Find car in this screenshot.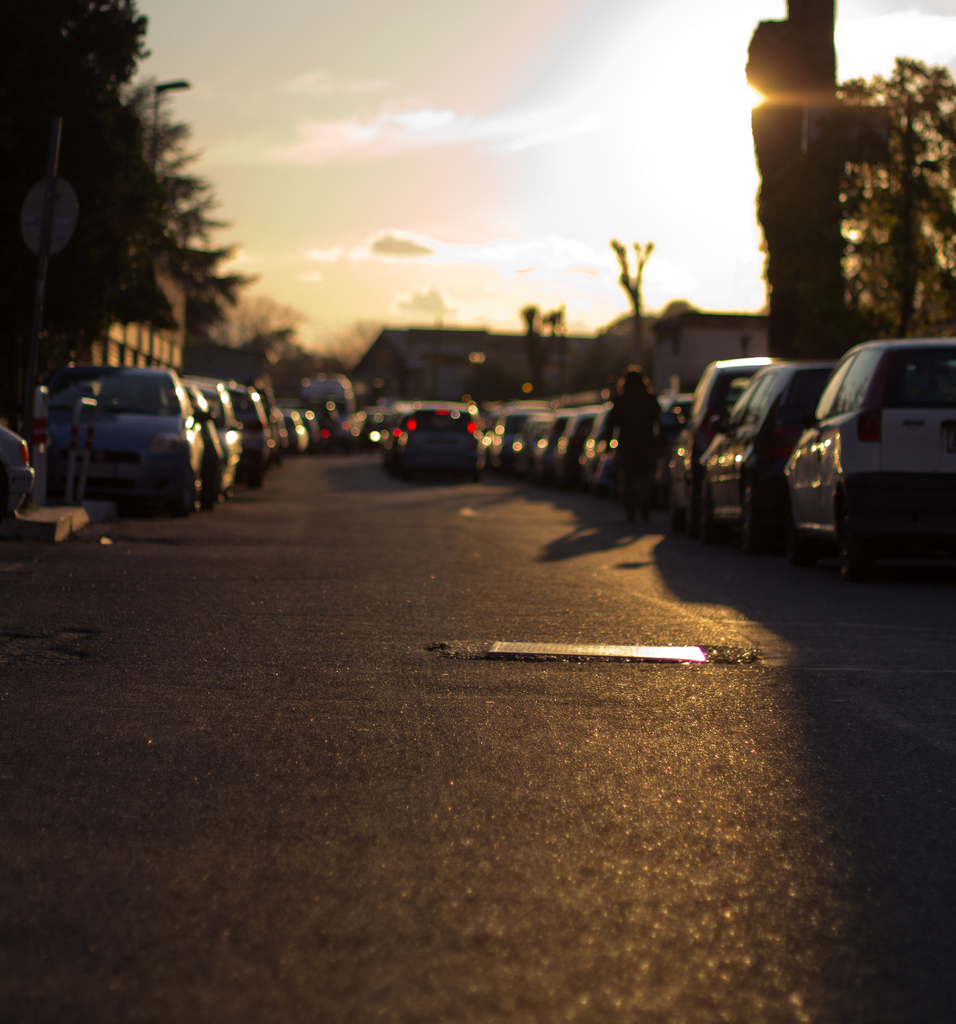
The bounding box for car is BBox(652, 389, 693, 511).
